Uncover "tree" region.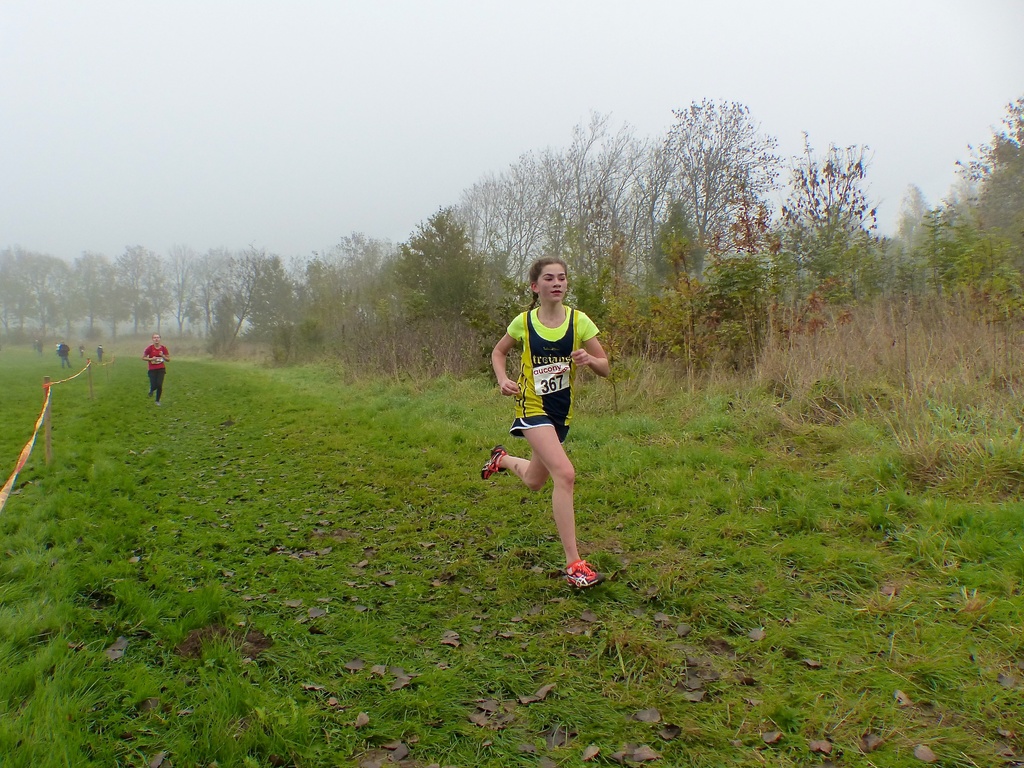
Uncovered: 119/245/152/331.
